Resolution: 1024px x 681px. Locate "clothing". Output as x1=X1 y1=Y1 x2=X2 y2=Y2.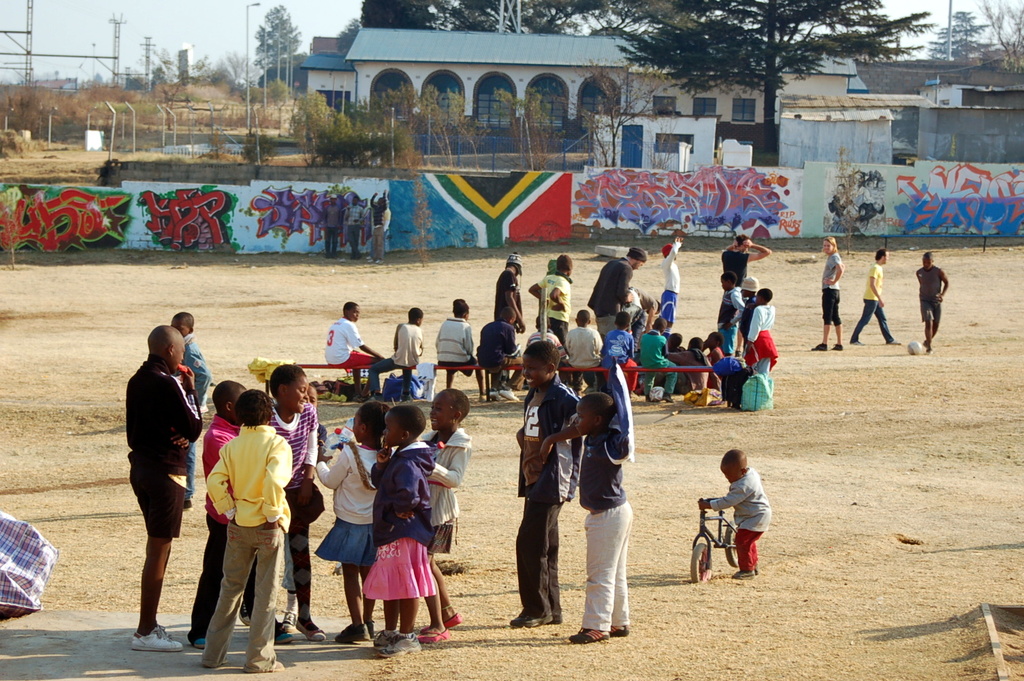
x1=918 y1=264 x2=946 y2=322.
